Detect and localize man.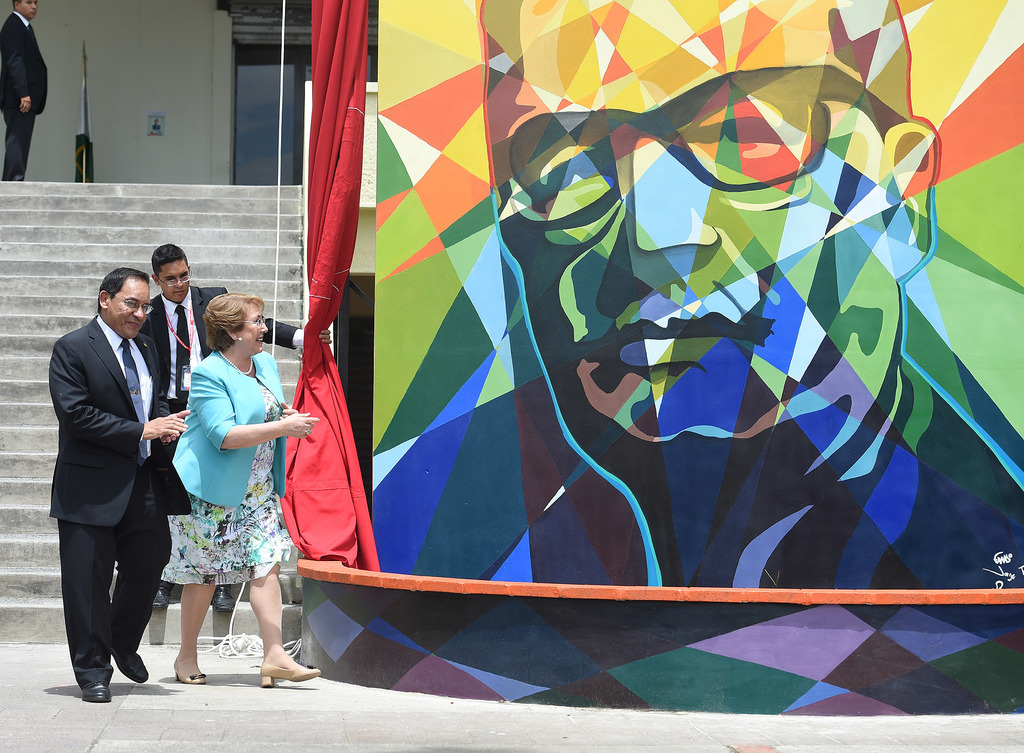
Localized at bbox(372, 0, 1023, 581).
